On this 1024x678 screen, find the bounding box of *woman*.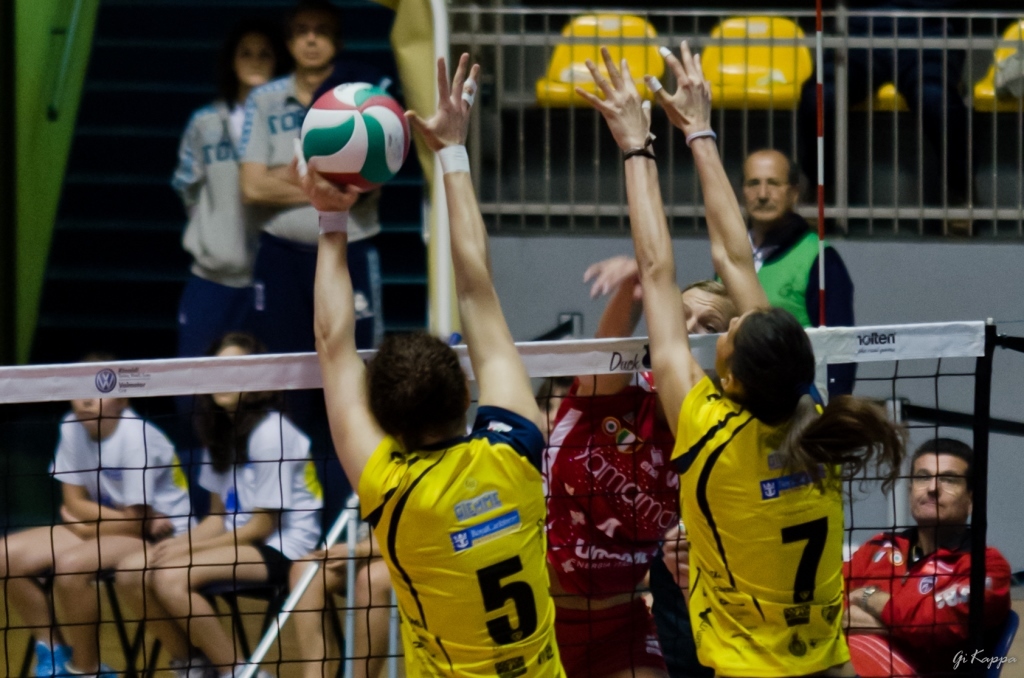
Bounding box: locate(574, 41, 910, 677).
